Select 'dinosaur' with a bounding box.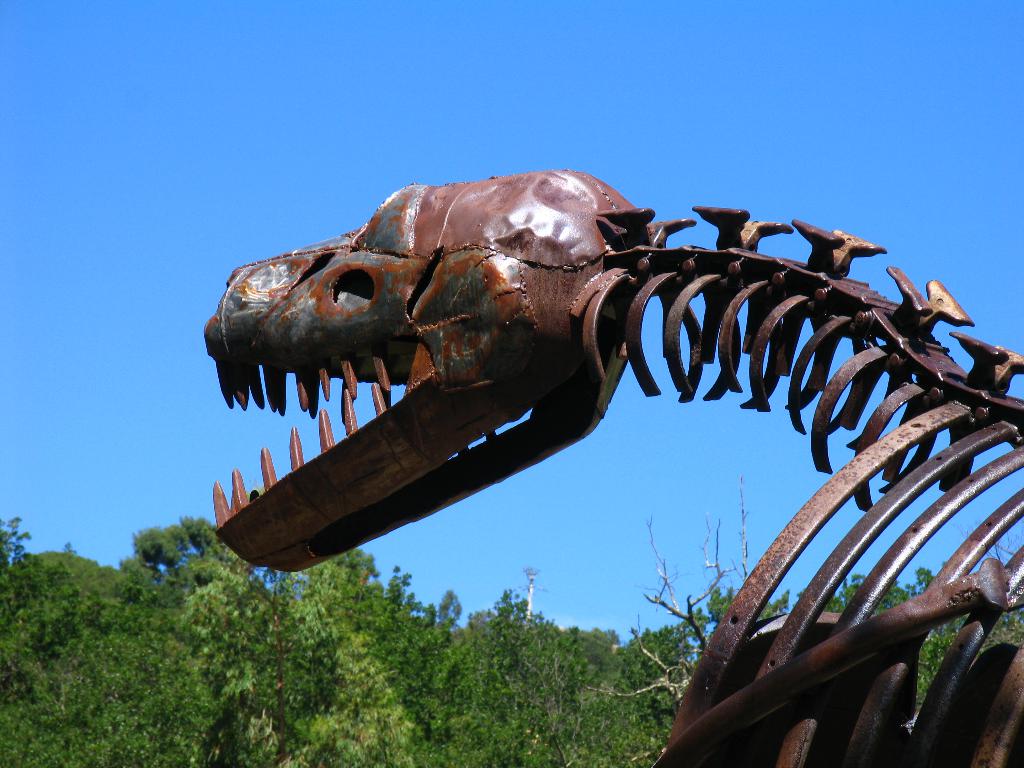
[201, 164, 1023, 767].
